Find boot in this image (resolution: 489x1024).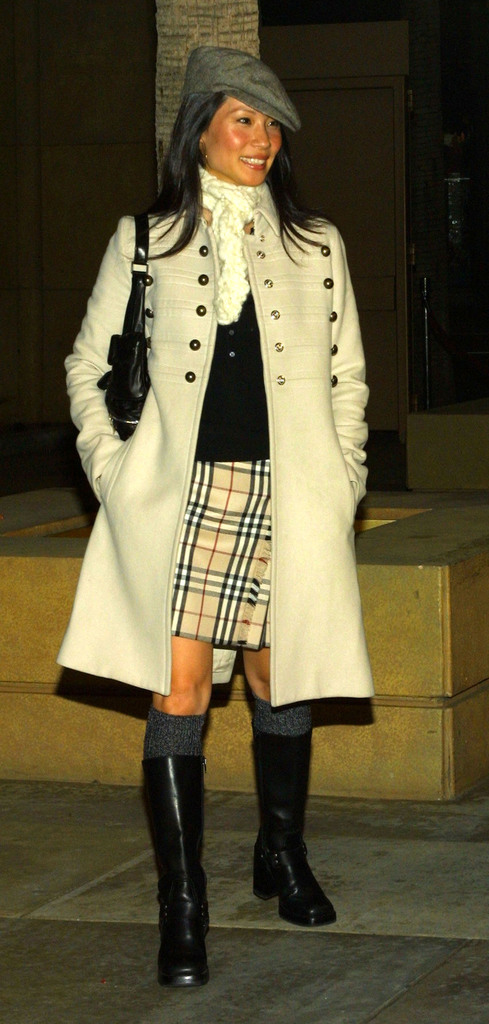
detection(251, 723, 352, 926).
